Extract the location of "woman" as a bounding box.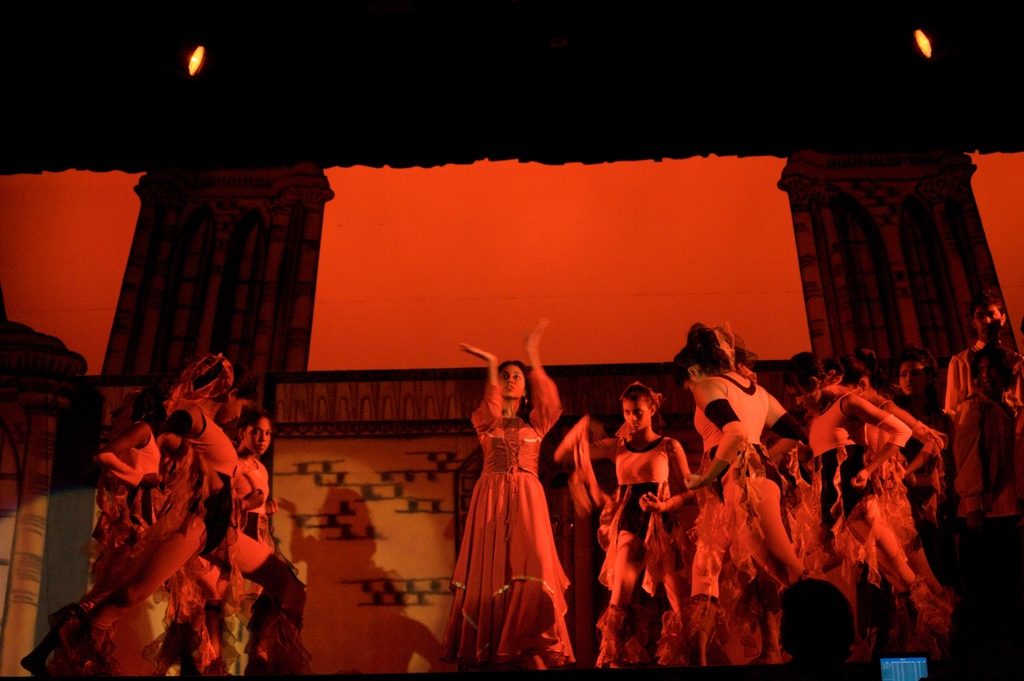
box(666, 312, 787, 668).
